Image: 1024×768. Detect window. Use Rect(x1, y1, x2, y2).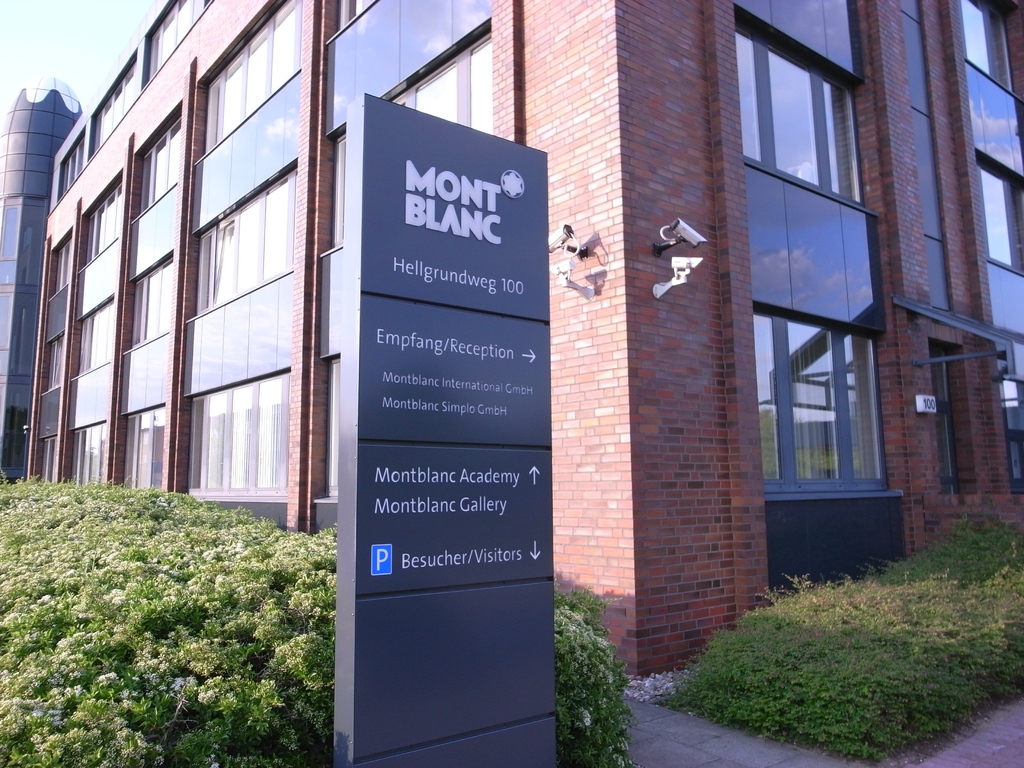
Rect(87, 51, 149, 152).
